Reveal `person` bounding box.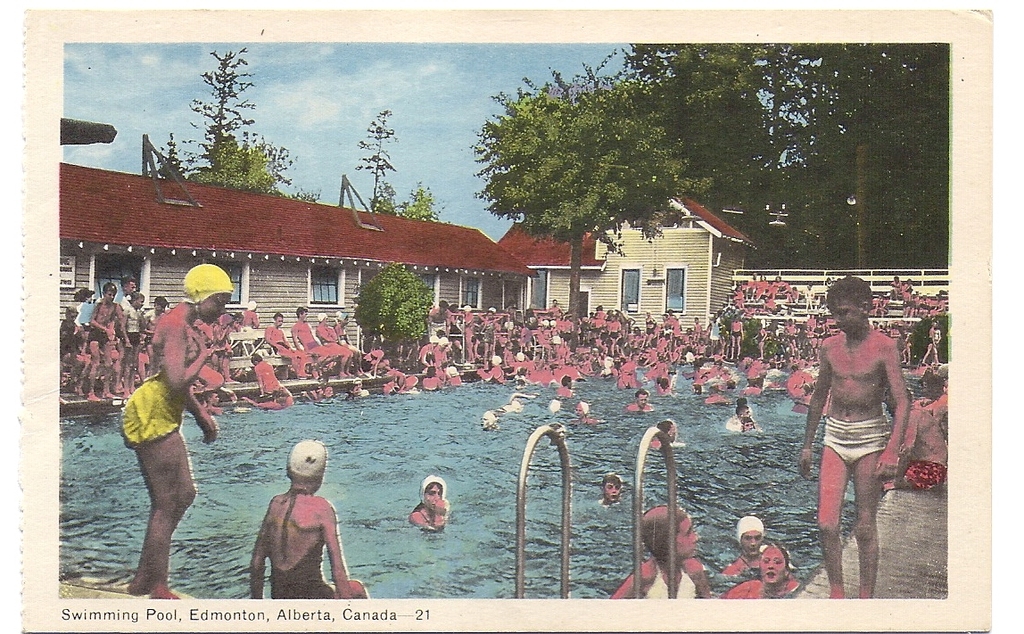
Revealed: left=631, top=390, right=658, bottom=414.
